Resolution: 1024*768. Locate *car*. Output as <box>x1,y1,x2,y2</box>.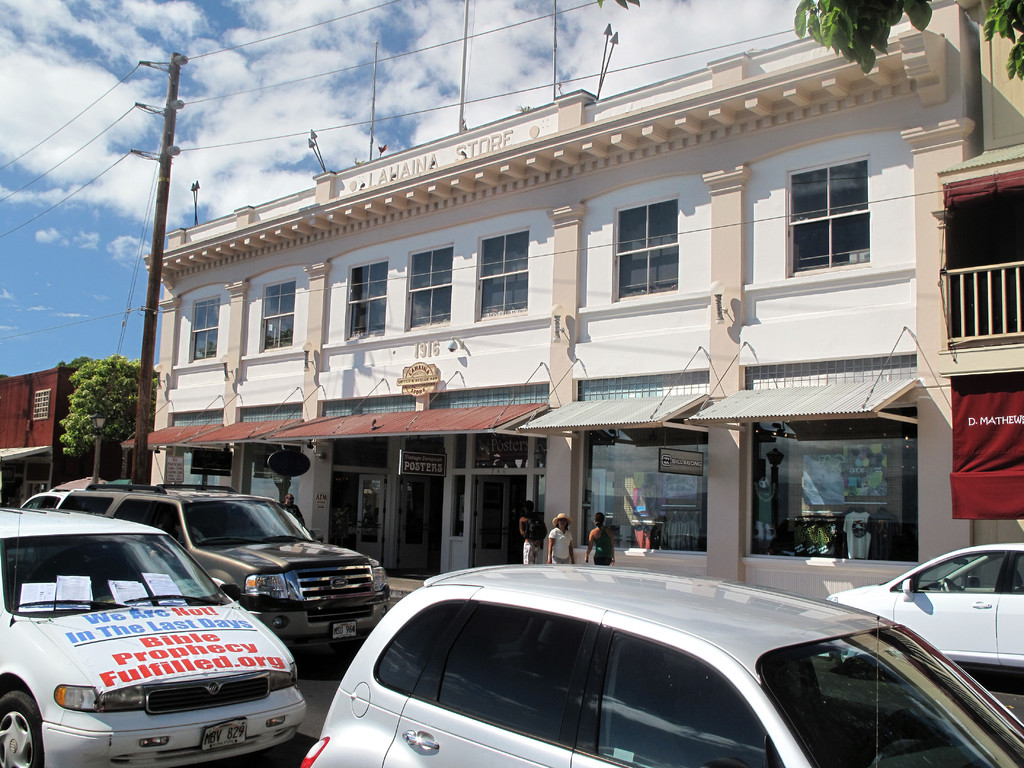
<box>300,565,1023,767</box>.
